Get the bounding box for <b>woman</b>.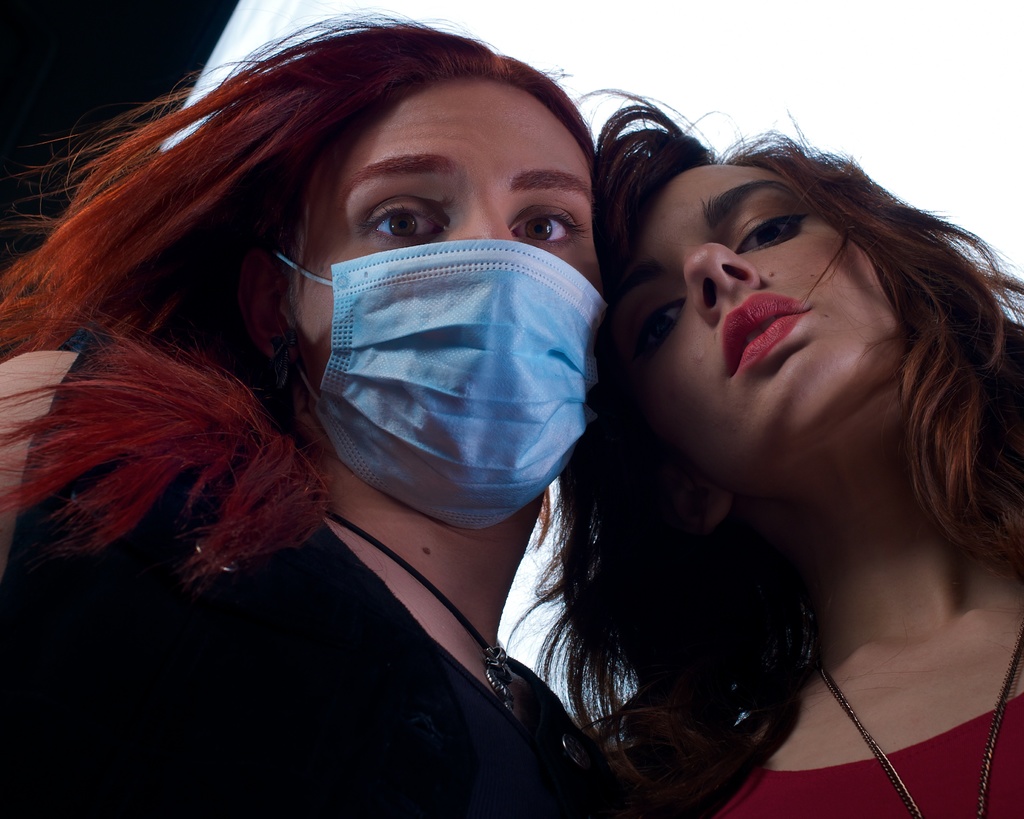
pyautogui.locateOnScreen(0, 6, 606, 818).
